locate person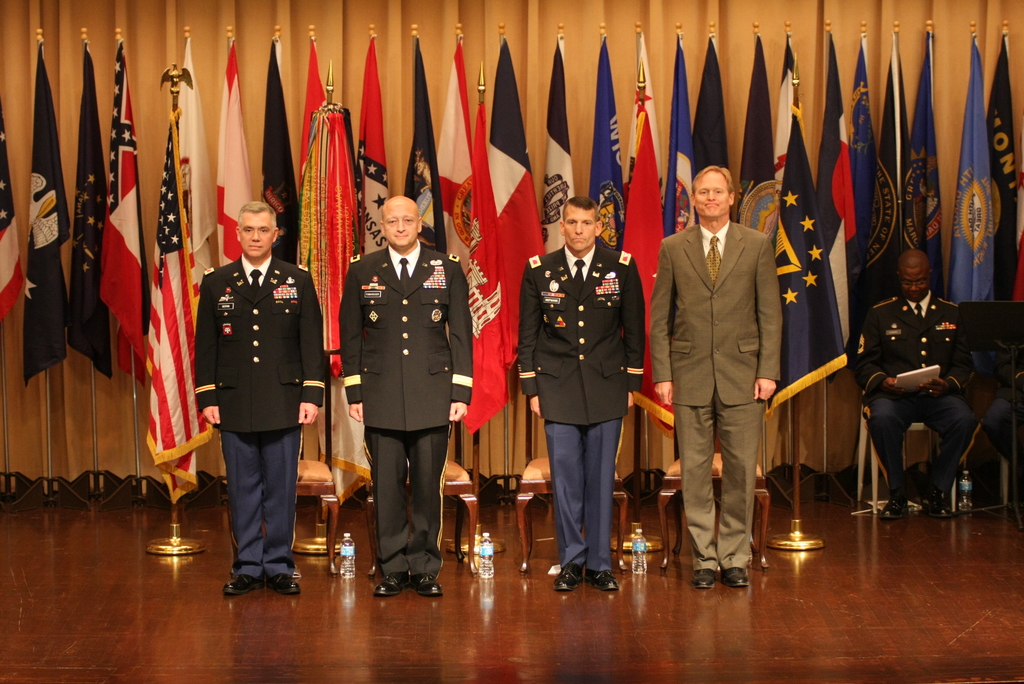
Rect(187, 200, 323, 597)
